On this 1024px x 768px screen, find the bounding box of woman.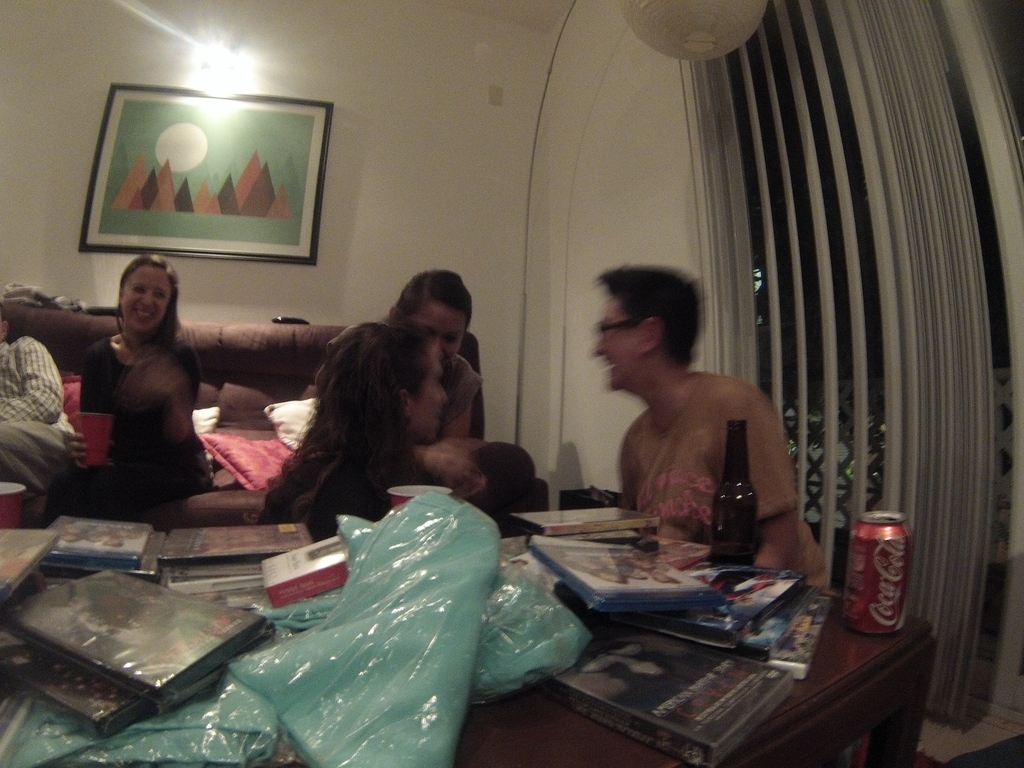
Bounding box: <bbox>257, 317, 464, 538</bbox>.
